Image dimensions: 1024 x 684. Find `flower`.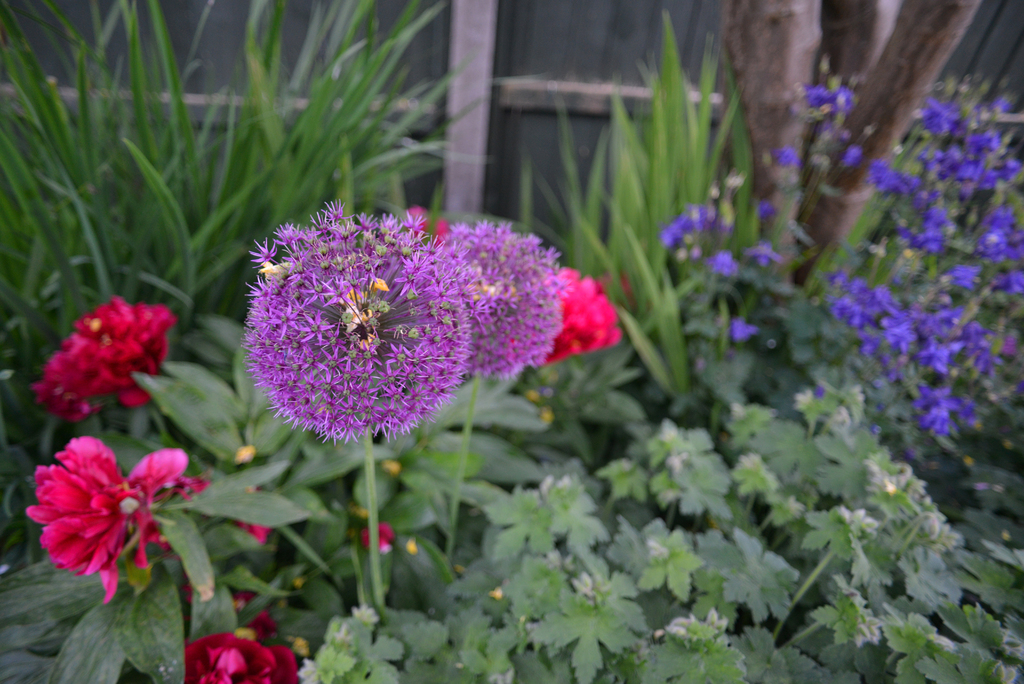
25,437,187,594.
